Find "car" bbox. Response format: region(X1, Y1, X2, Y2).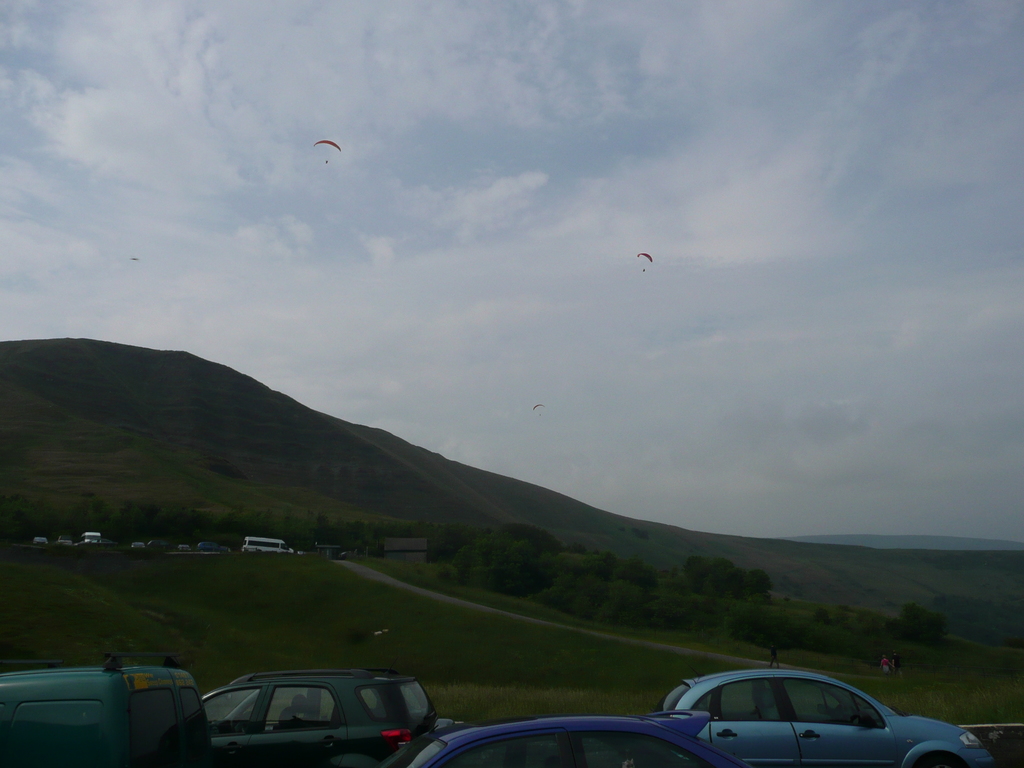
region(644, 669, 929, 762).
